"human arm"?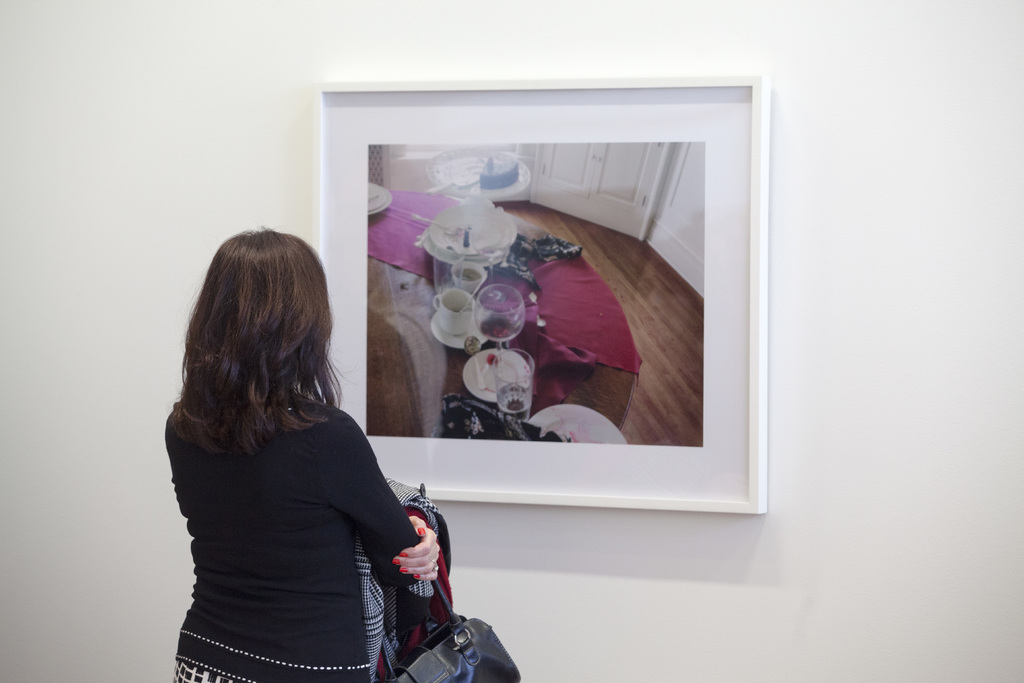
[335, 416, 436, 656]
